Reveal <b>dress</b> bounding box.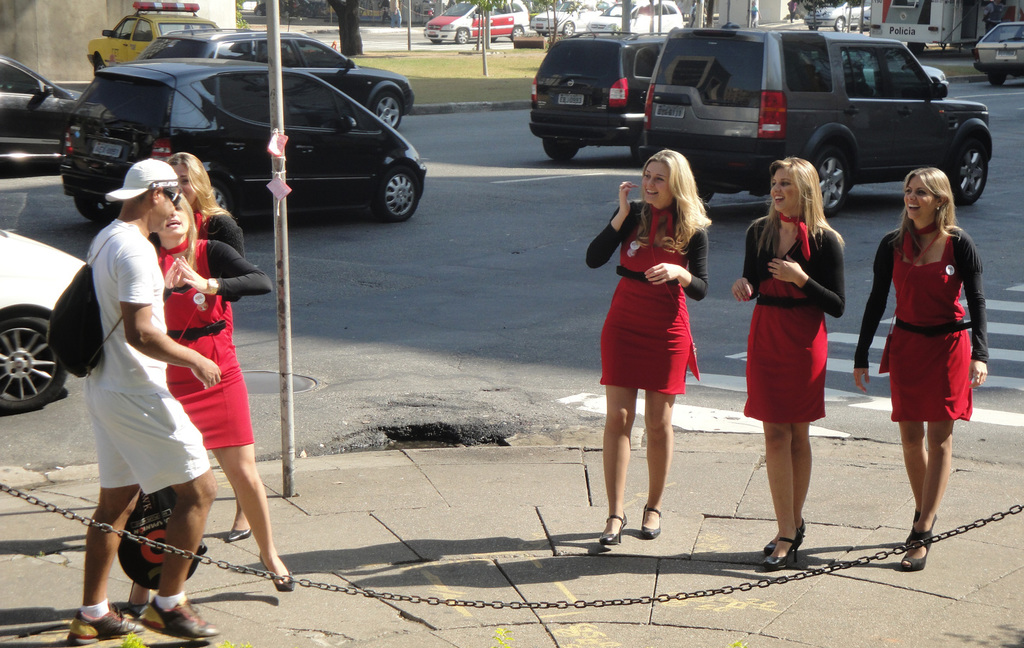
Revealed: 733:215:842:425.
